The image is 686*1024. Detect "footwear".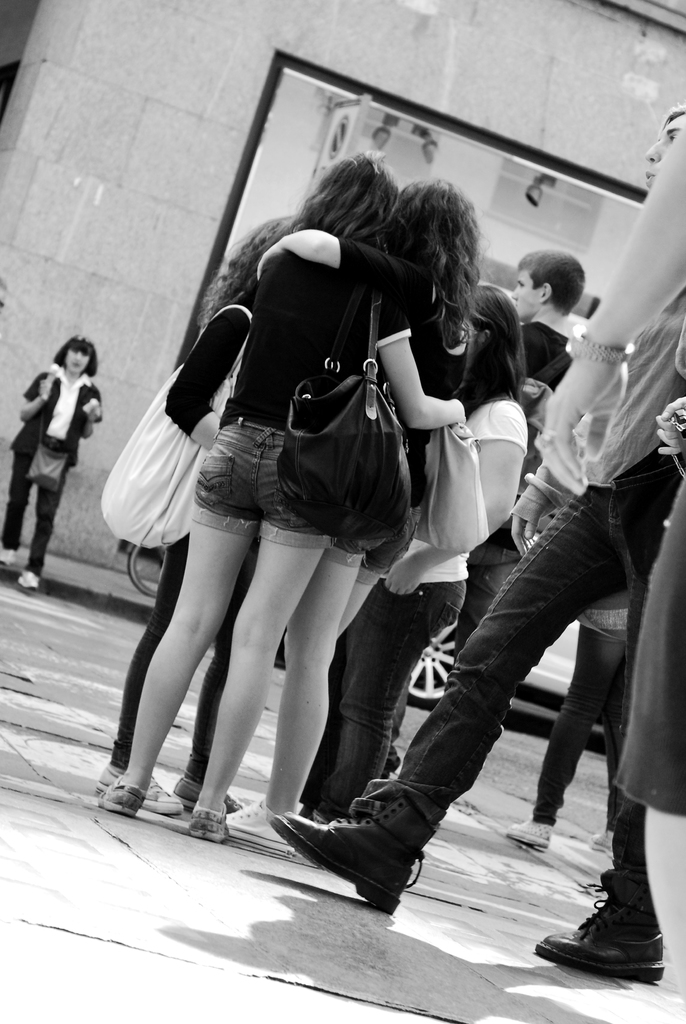
Detection: 500/815/555/850.
